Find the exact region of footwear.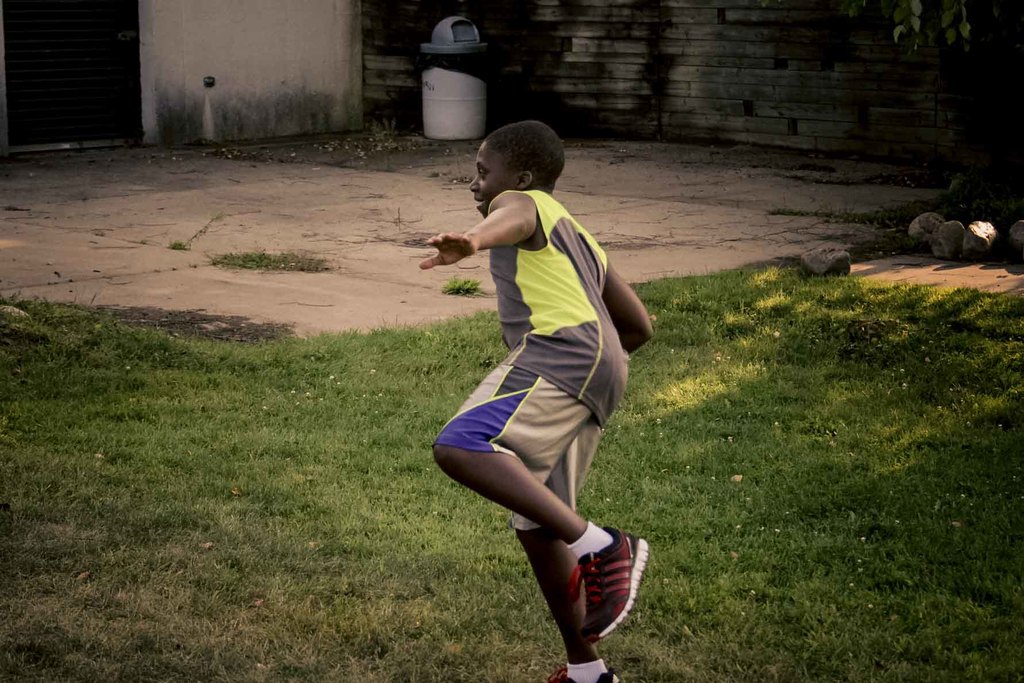
Exact region: {"x1": 544, "y1": 667, "x2": 614, "y2": 682}.
